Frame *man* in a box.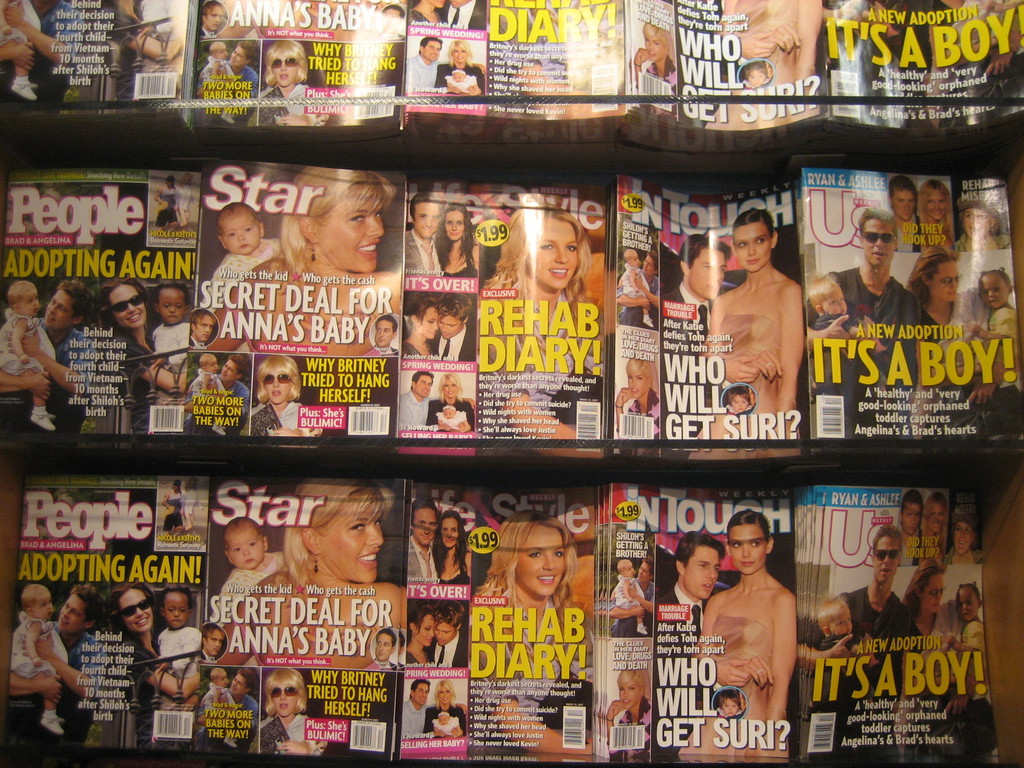
(188,311,220,351).
